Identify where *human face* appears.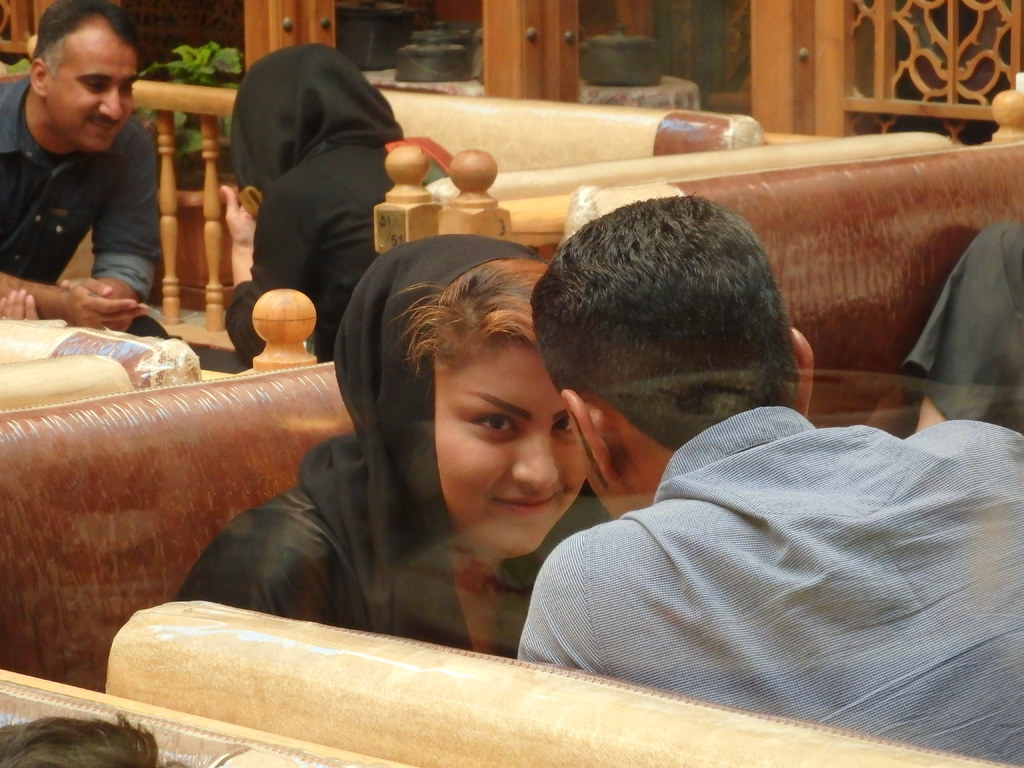
Appears at l=412, t=314, r=582, b=568.
